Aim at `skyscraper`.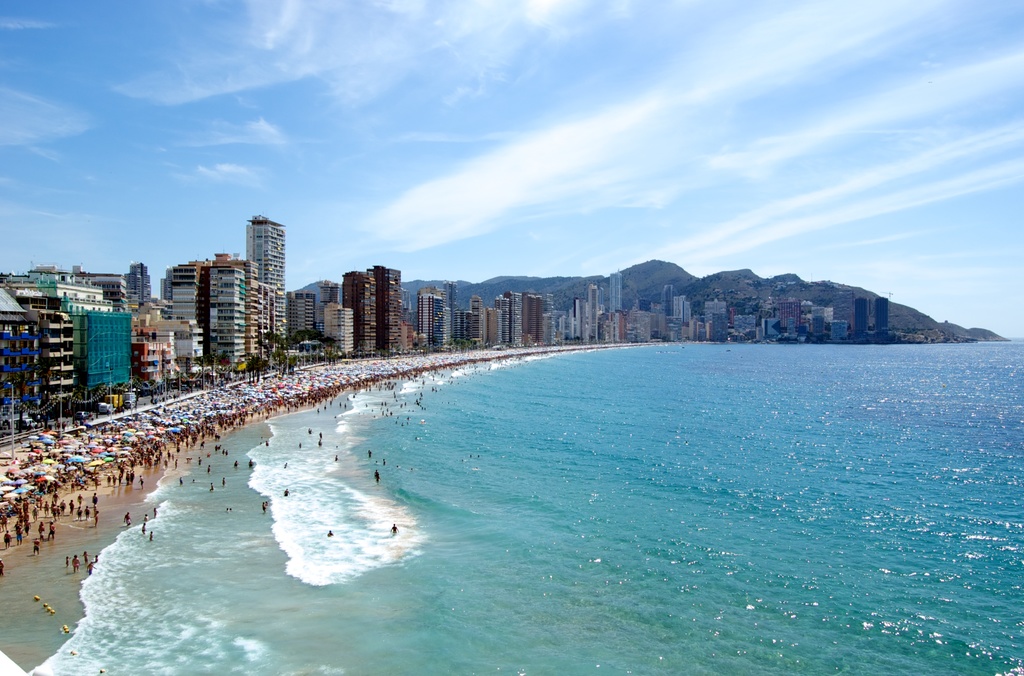
Aimed at (x1=131, y1=261, x2=149, y2=303).
